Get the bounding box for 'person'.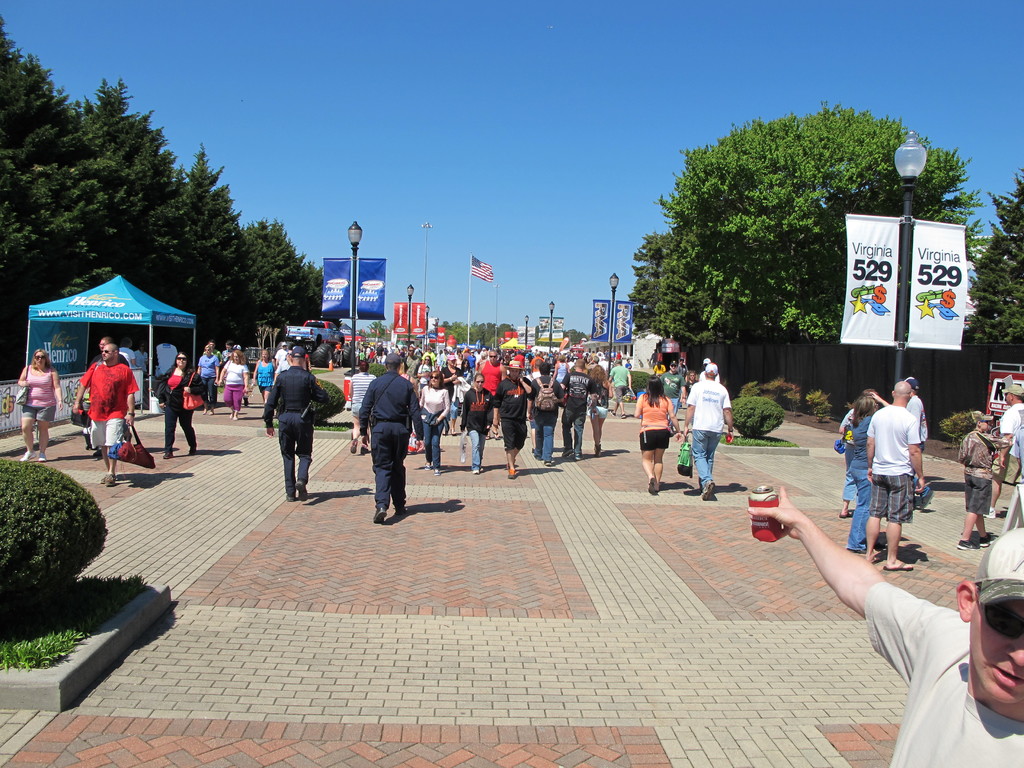
<box>148,348,205,460</box>.
